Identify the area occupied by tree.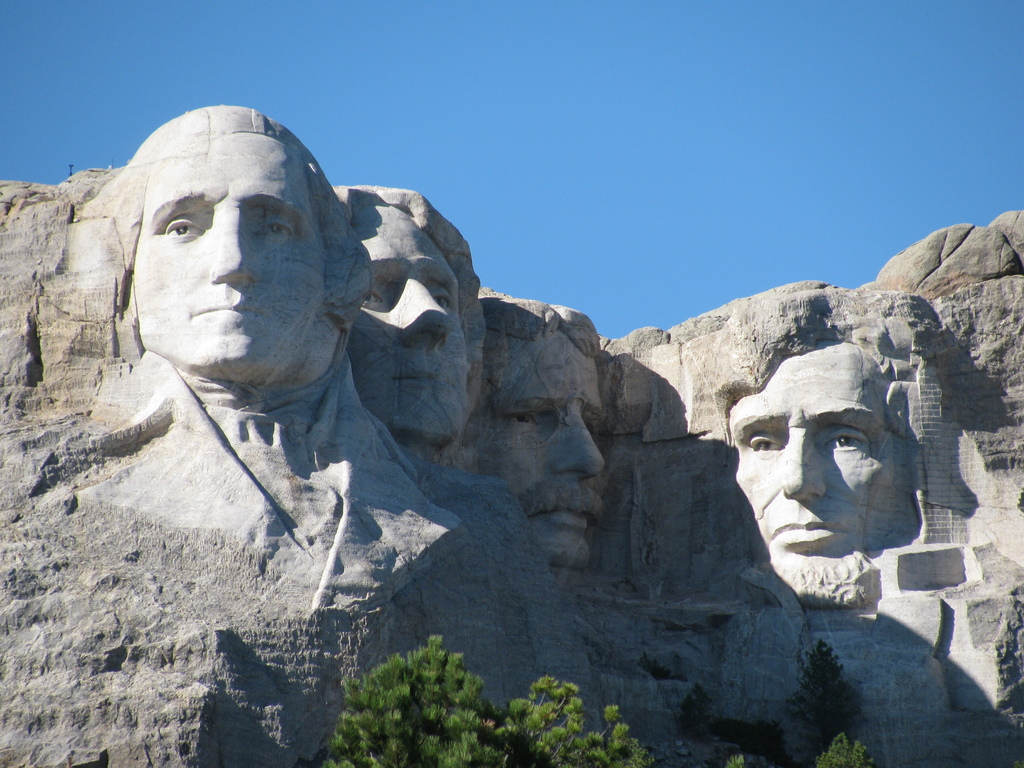
Area: (809,737,872,767).
